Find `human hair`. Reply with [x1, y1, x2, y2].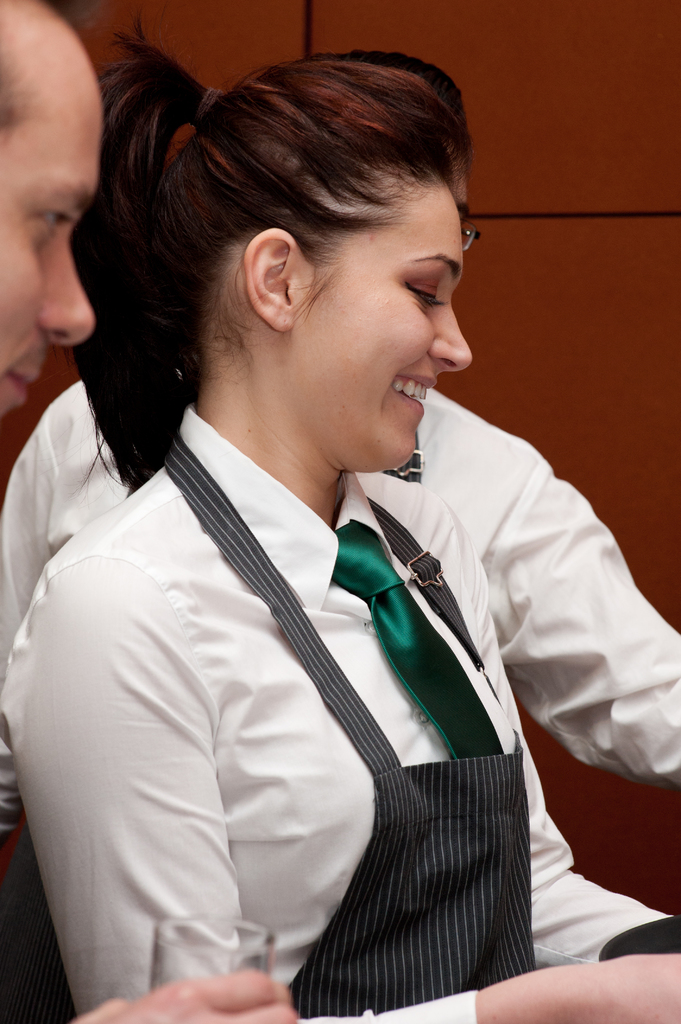
[77, 42, 501, 404].
